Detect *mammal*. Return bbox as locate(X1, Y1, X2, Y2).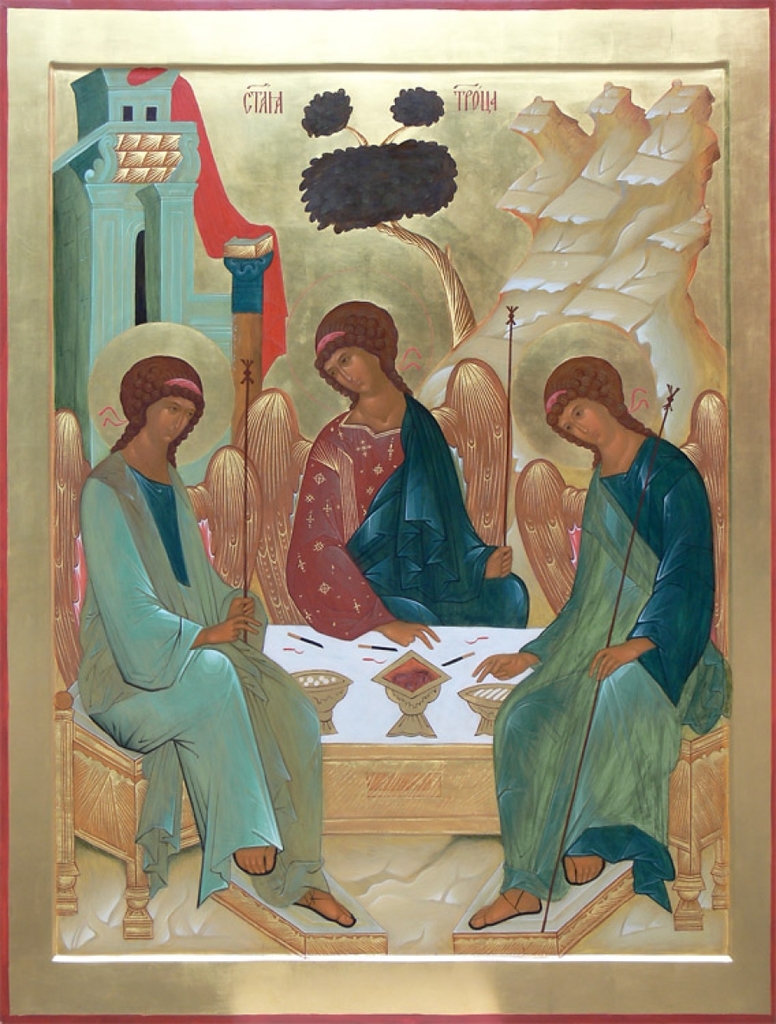
locate(77, 356, 359, 929).
